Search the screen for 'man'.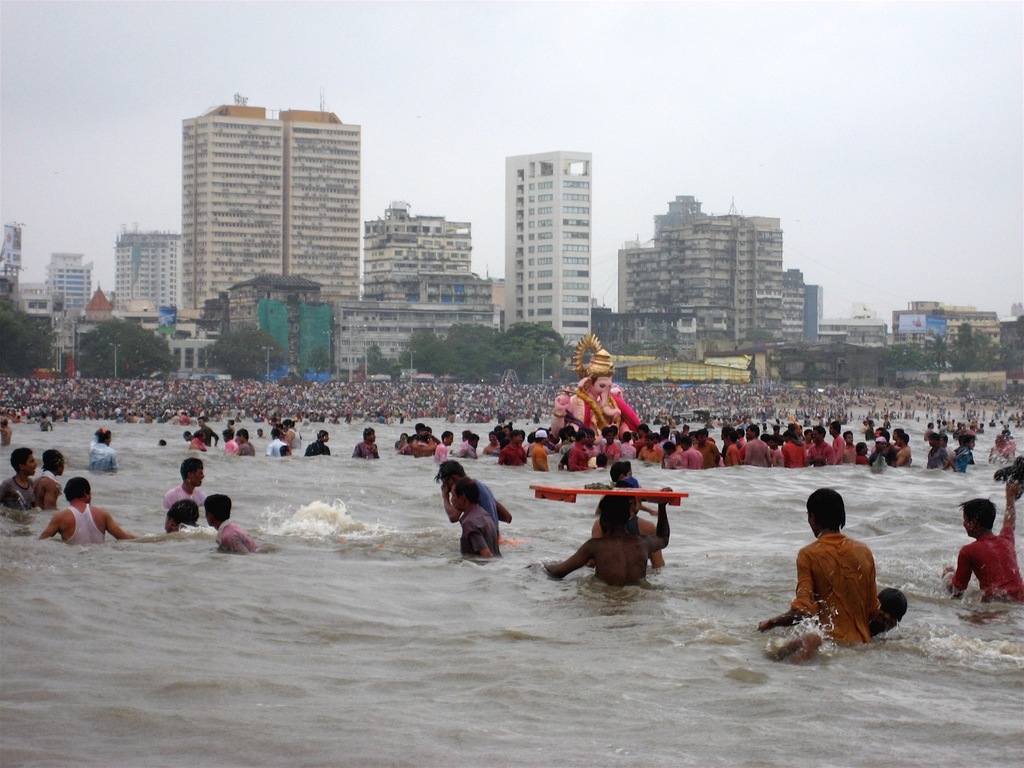
Found at [198, 414, 214, 444].
